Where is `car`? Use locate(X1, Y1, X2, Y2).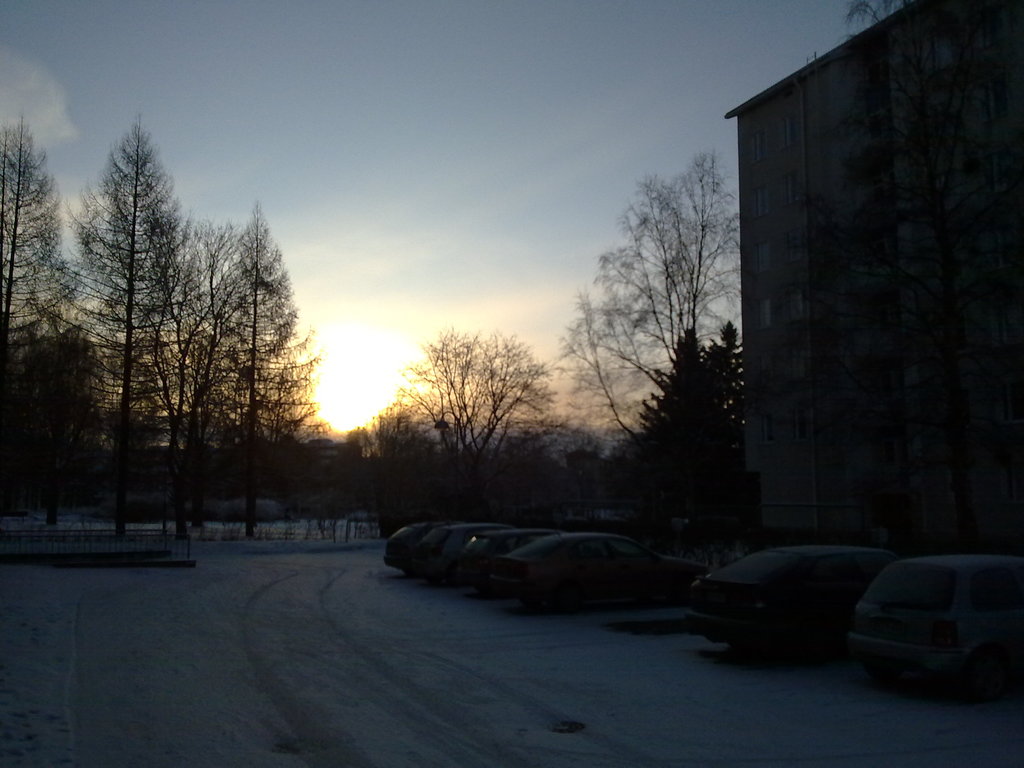
locate(493, 529, 717, 616).
